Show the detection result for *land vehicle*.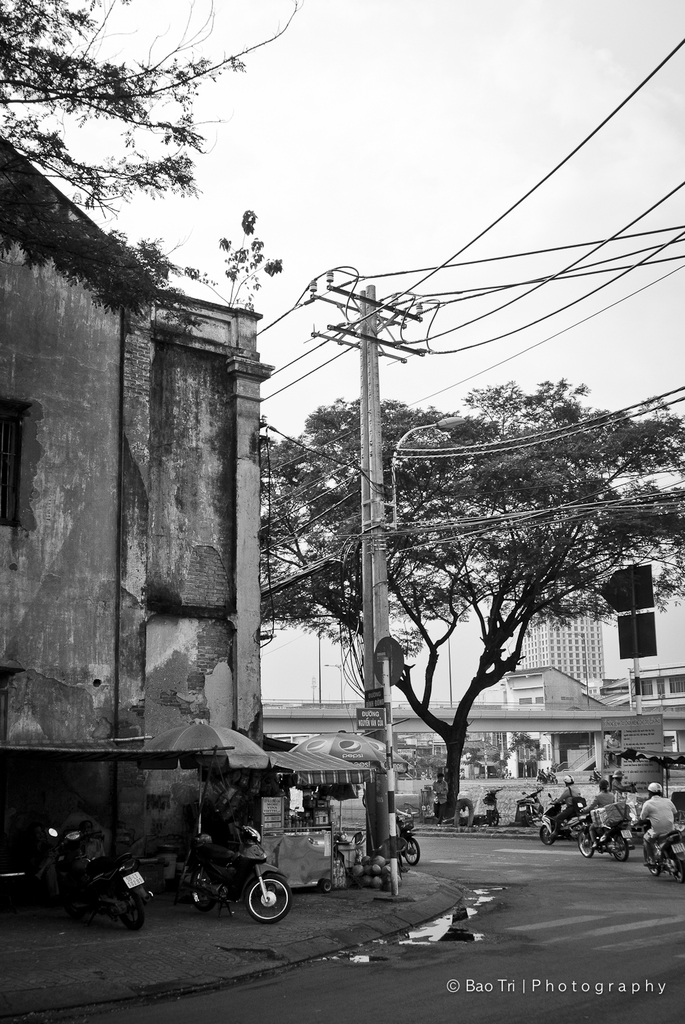
156/830/301/933.
